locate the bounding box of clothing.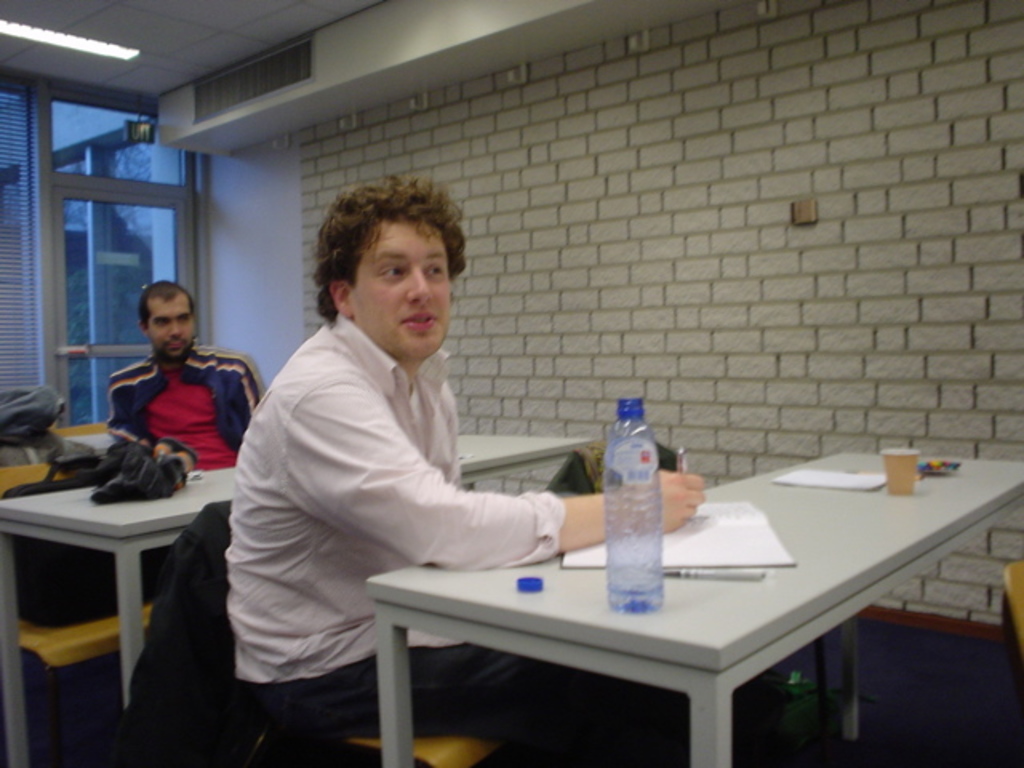
Bounding box: bbox=(106, 346, 266, 472).
